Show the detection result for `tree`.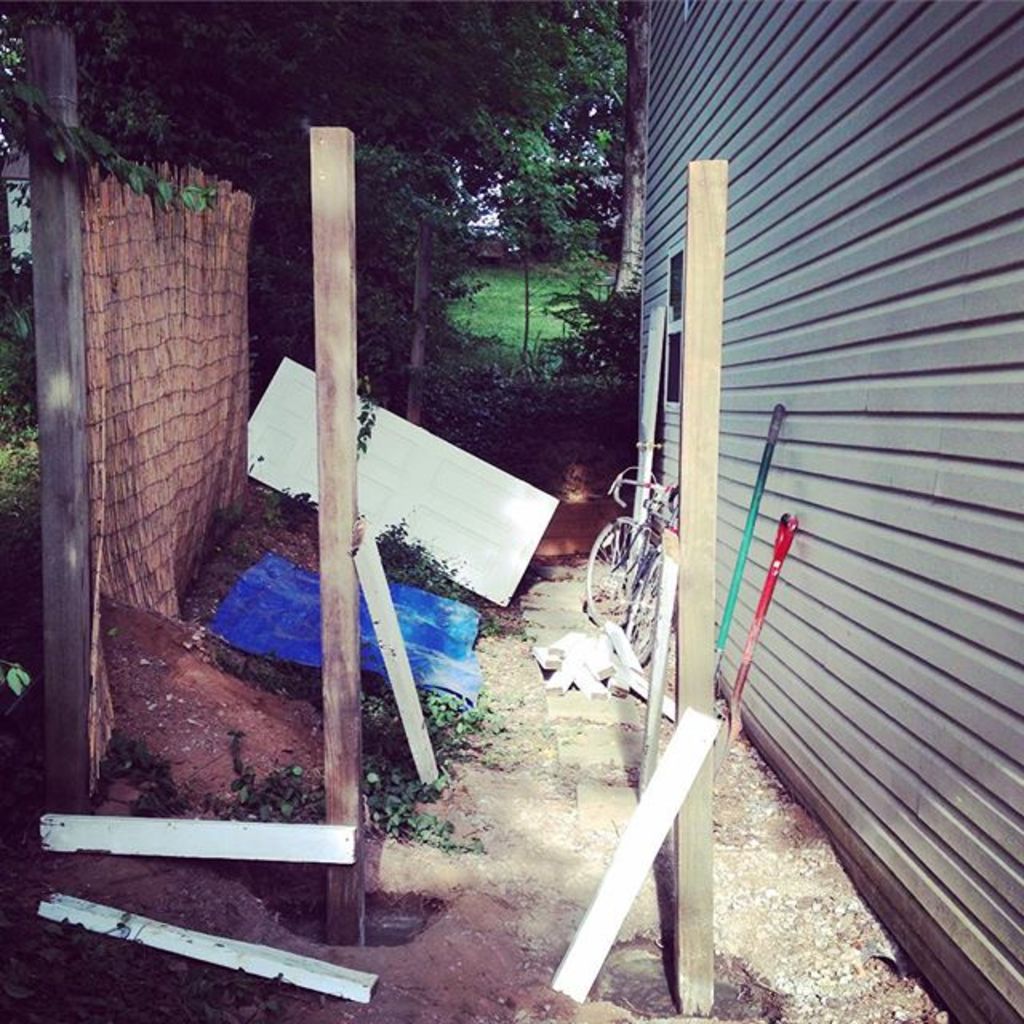
bbox(0, 5, 621, 414).
